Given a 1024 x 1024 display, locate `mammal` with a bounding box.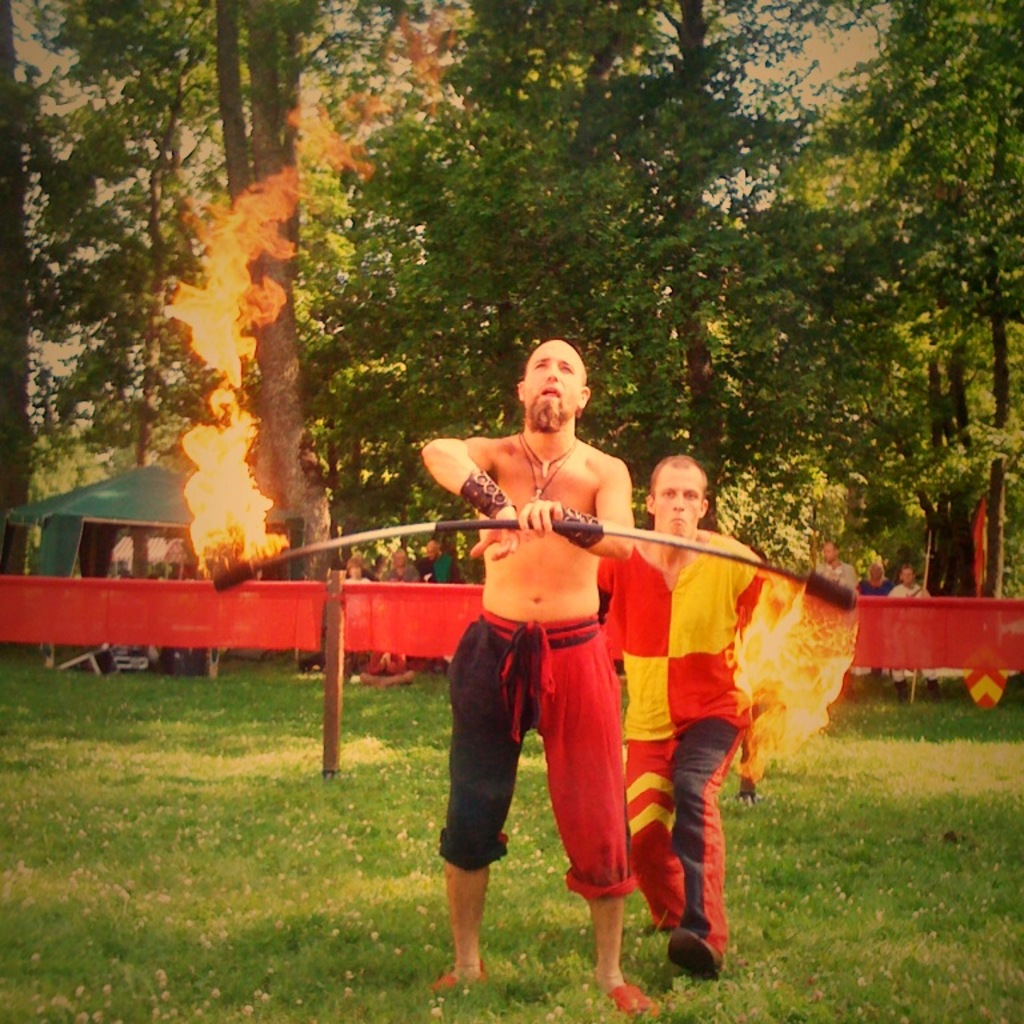
Located: locate(360, 628, 416, 691).
